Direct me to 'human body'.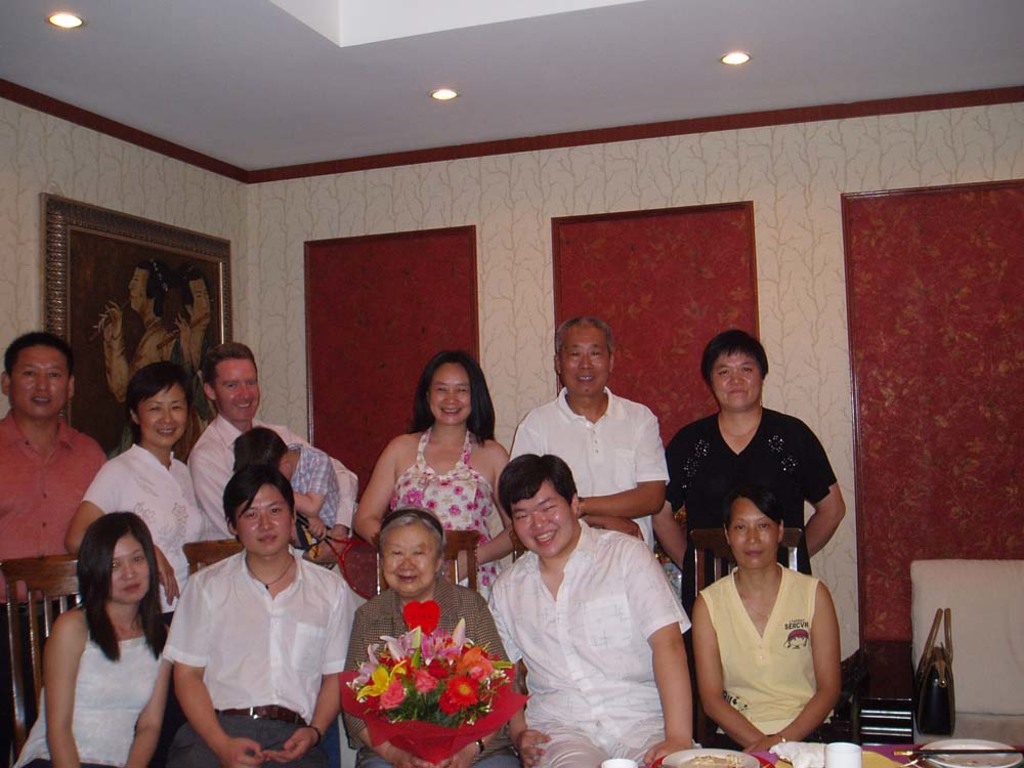
Direction: Rect(99, 259, 176, 451).
